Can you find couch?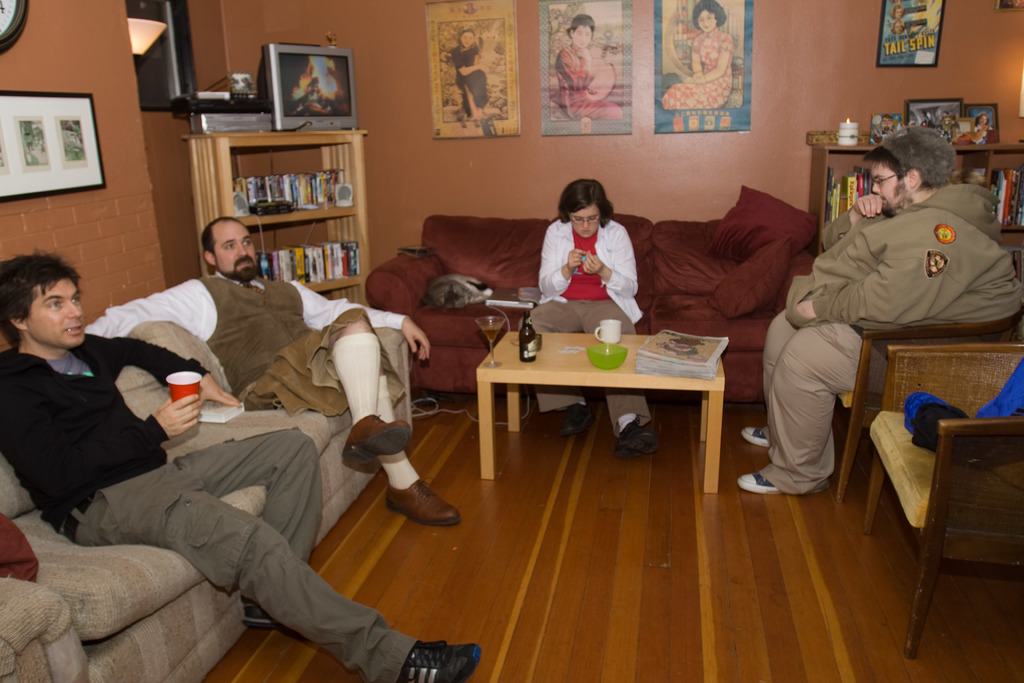
Yes, bounding box: select_region(367, 187, 818, 388).
